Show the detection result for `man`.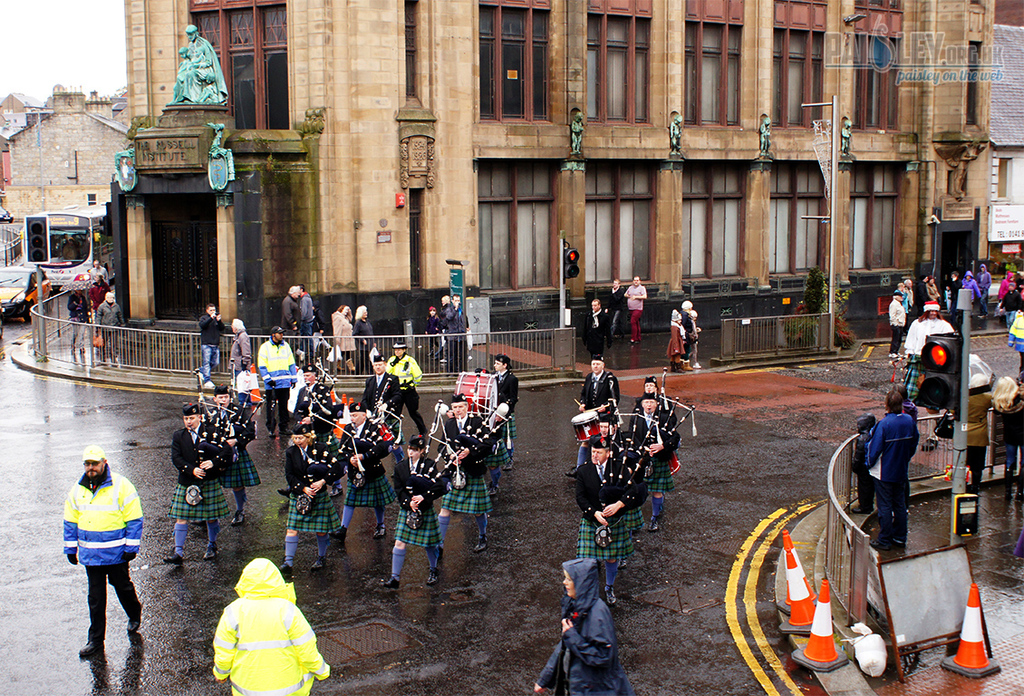
438:290:454:314.
